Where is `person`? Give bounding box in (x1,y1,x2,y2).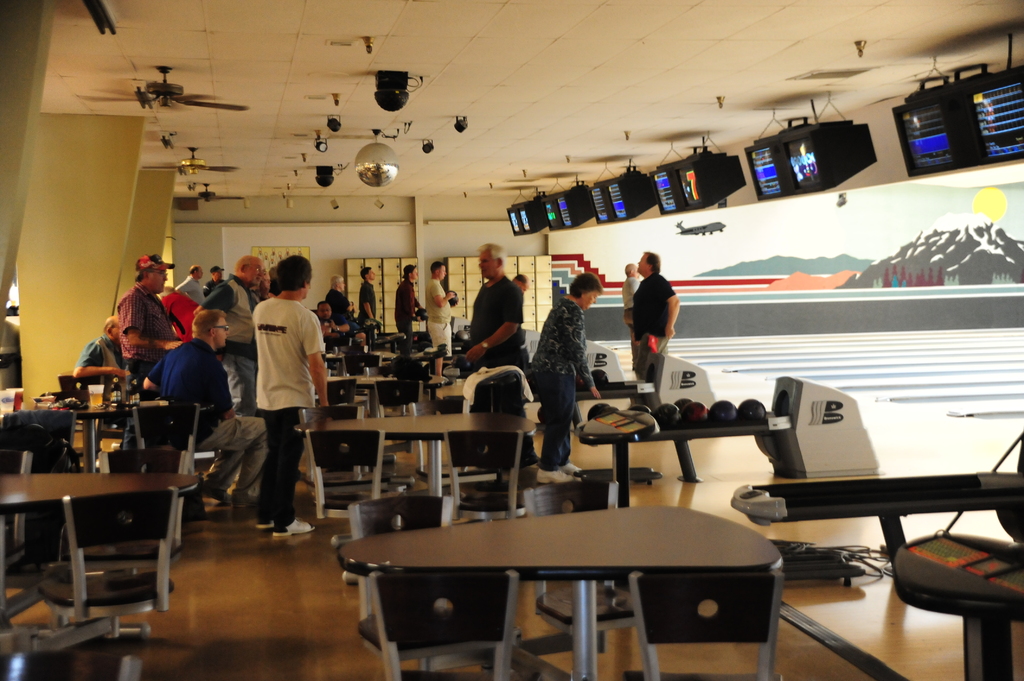
(74,316,128,401).
